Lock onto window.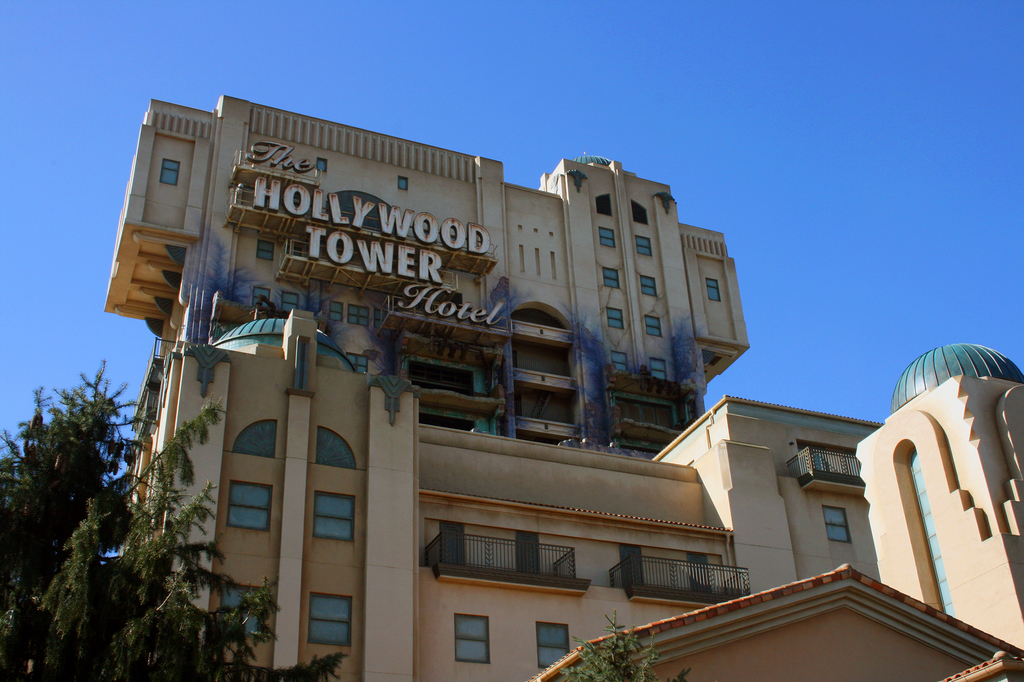
Locked: <region>637, 272, 658, 298</region>.
